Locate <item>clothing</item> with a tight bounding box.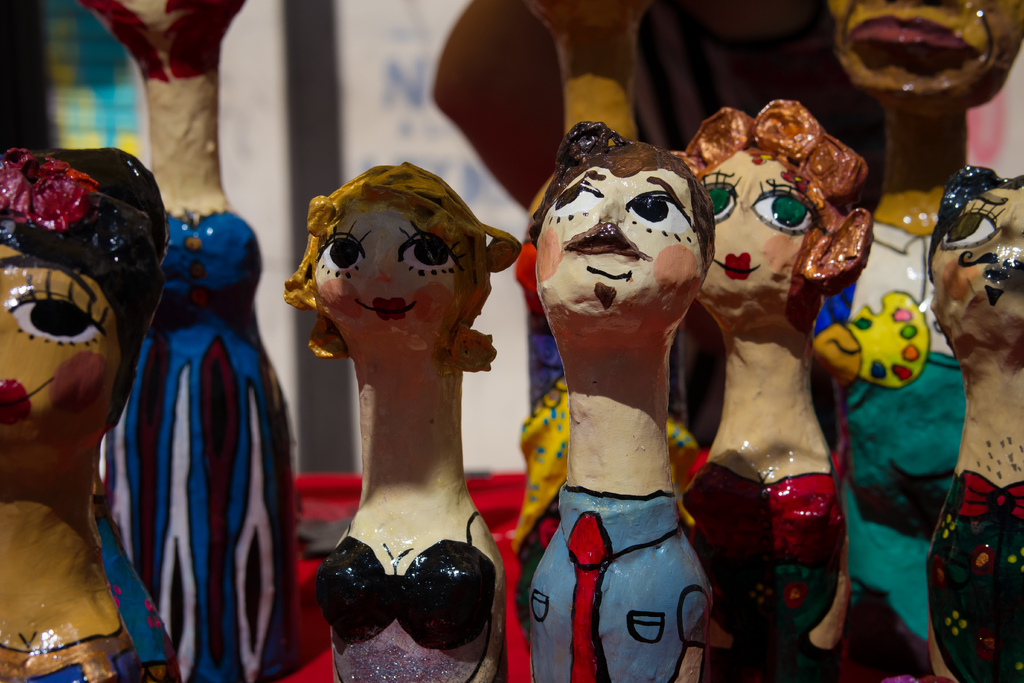
<region>638, 0, 887, 433</region>.
